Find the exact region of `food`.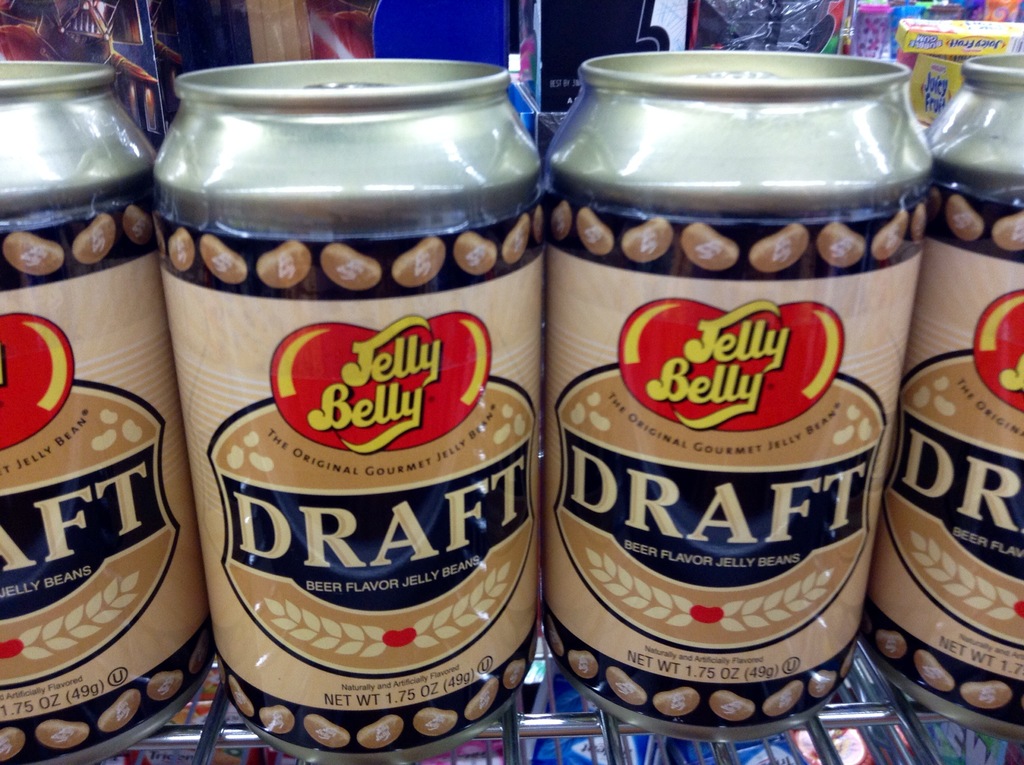
Exact region: box=[653, 686, 700, 718].
